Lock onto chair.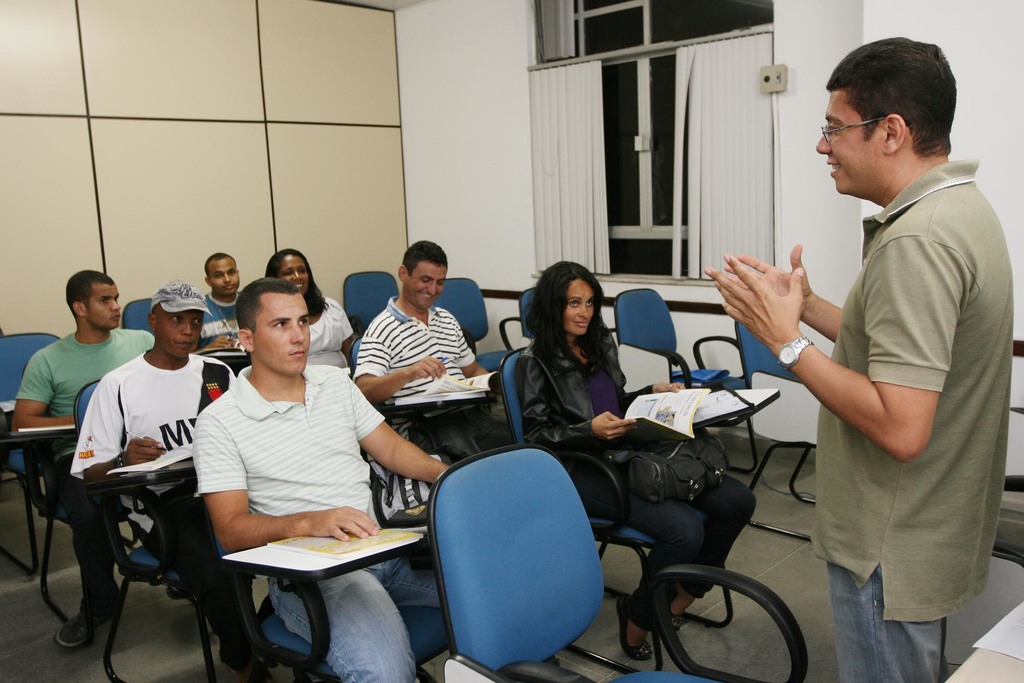
Locked: box(515, 283, 540, 343).
